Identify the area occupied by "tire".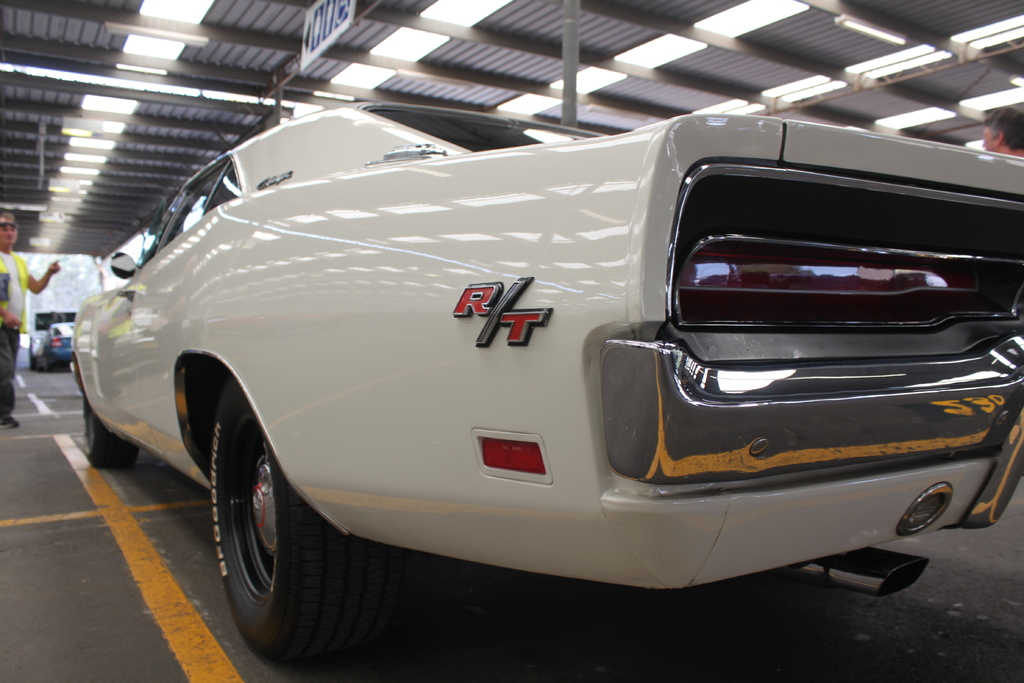
Area: box(84, 387, 140, 467).
